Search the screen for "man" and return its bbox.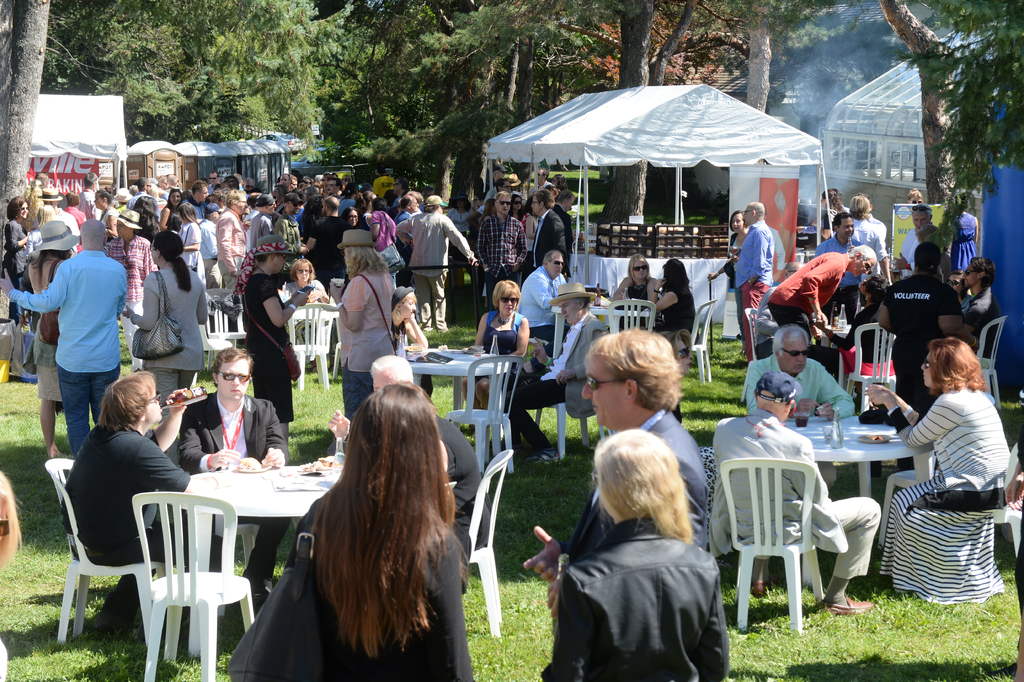
Found: x1=706, y1=369, x2=893, y2=612.
